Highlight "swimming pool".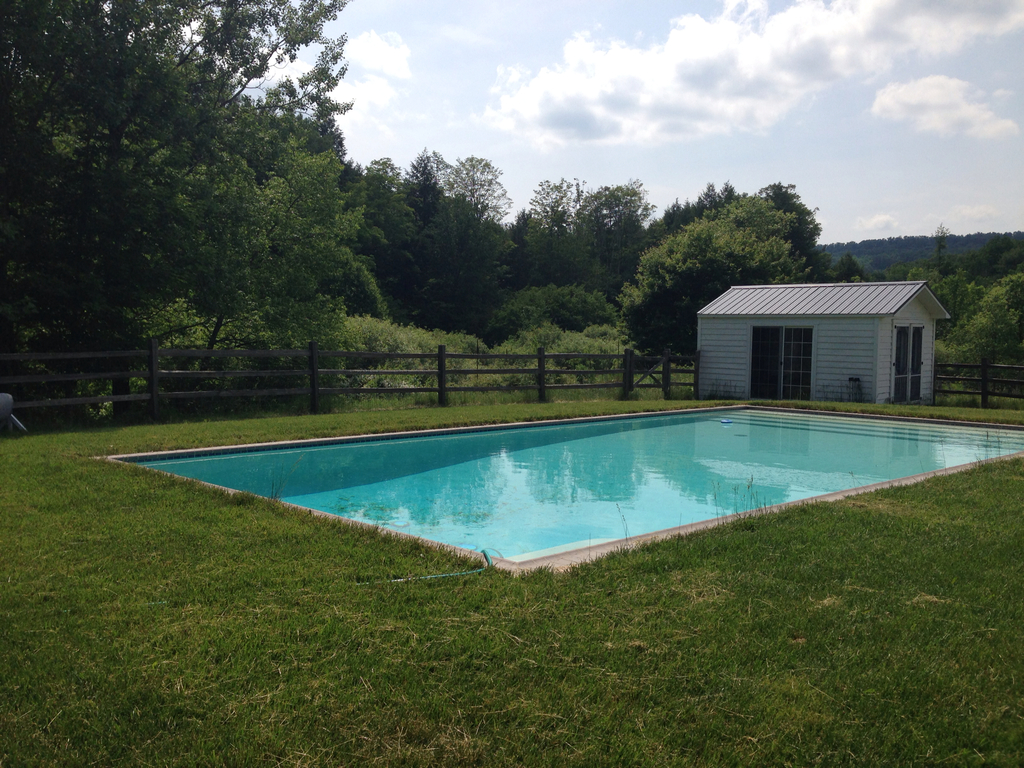
Highlighted region: <bbox>93, 399, 1010, 588</bbox>.
